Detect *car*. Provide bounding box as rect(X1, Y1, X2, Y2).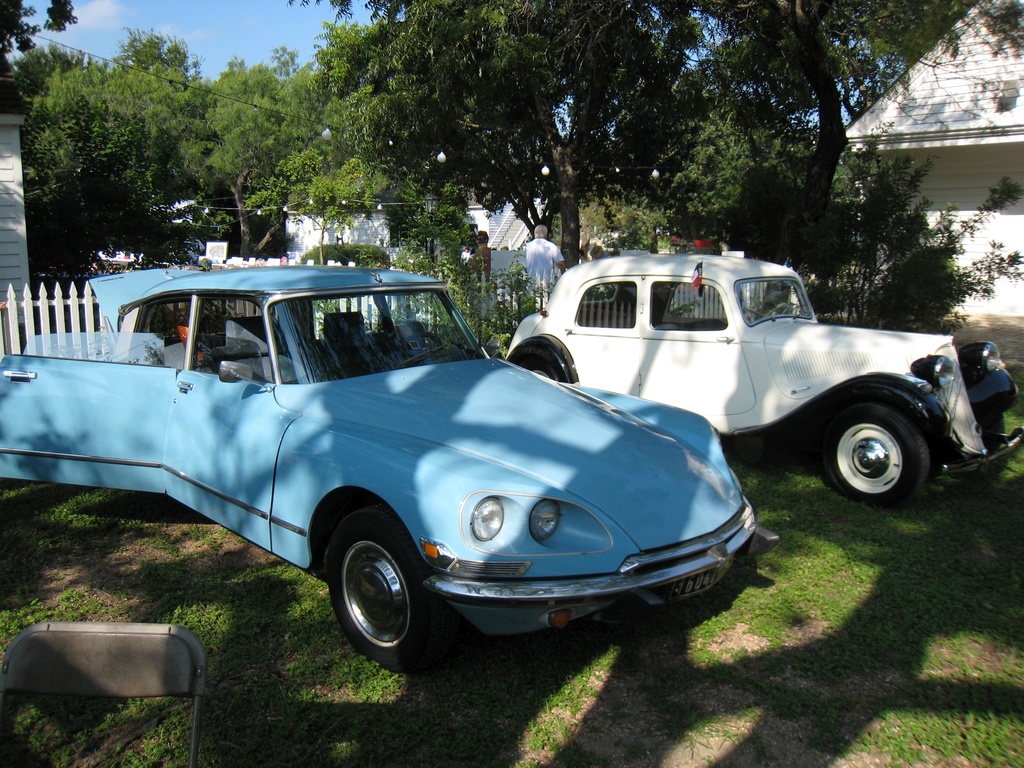
rect(0, 268, 782, 671).
